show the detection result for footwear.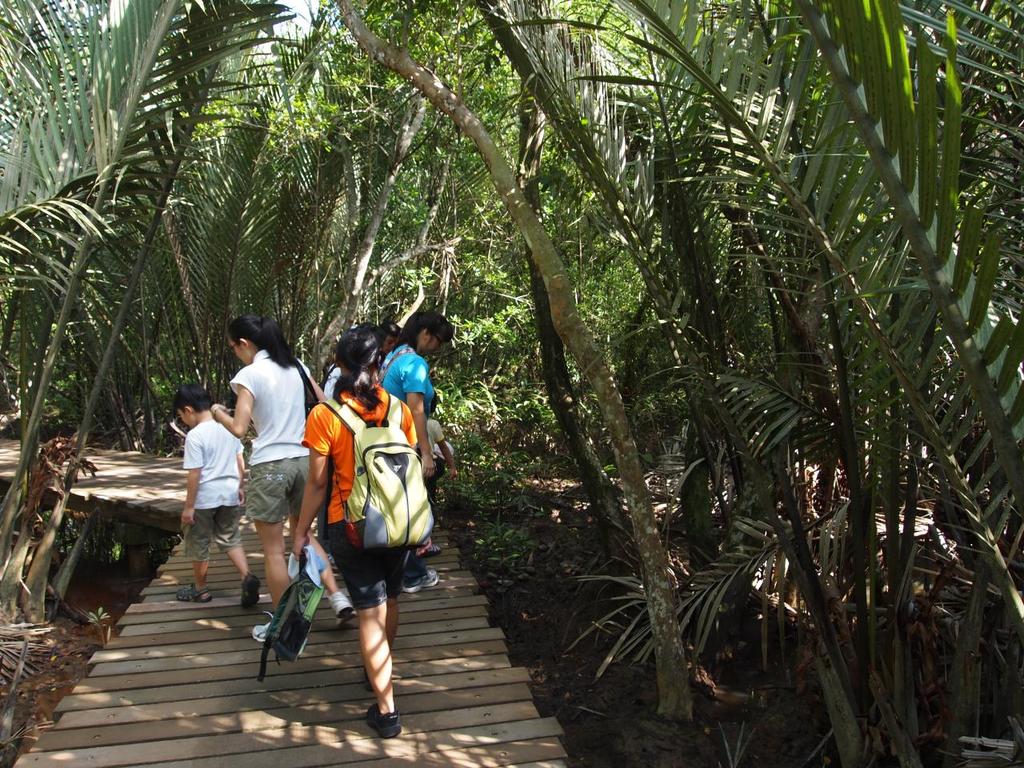
239,571,261,611.
